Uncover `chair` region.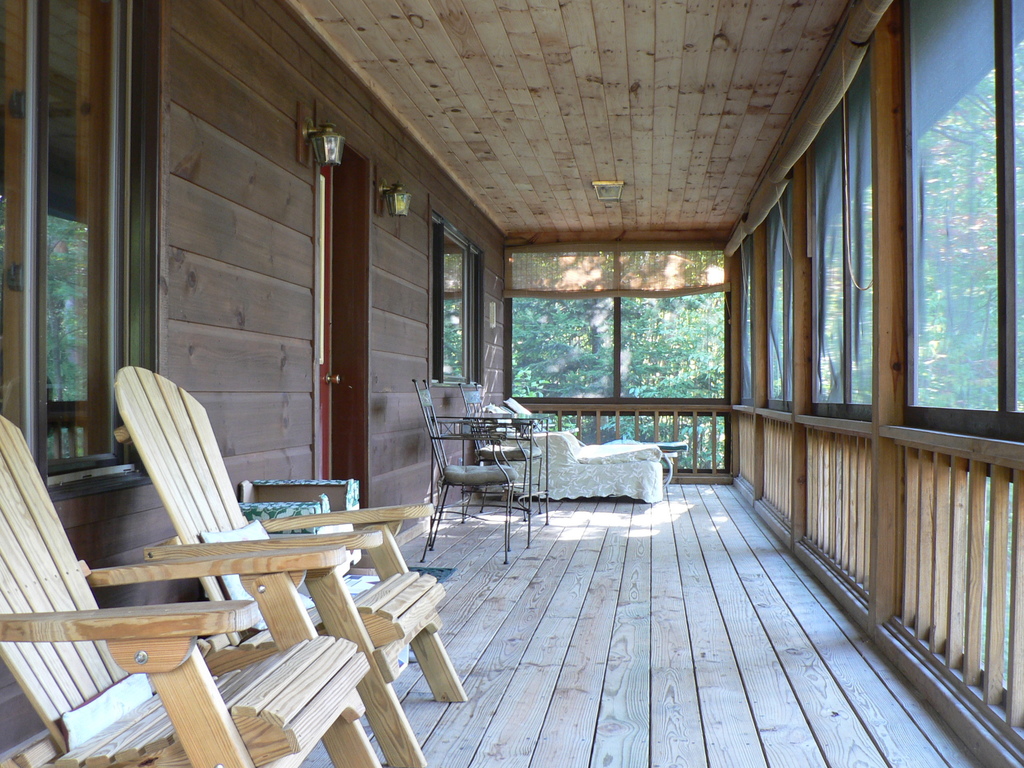
Uncovered: 453,381,547,532.
